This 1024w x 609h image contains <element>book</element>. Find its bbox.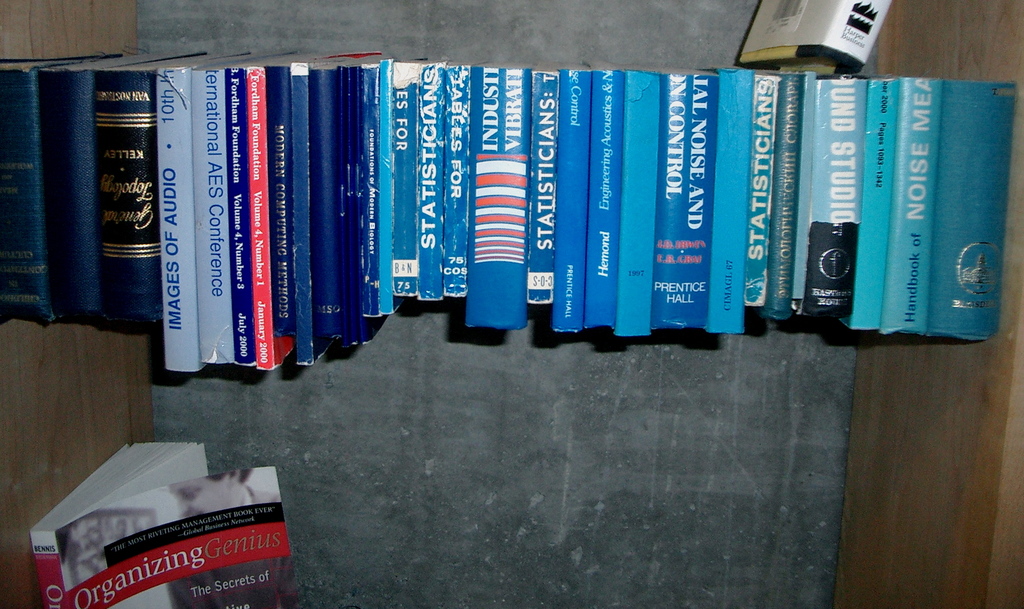
l=465, t=63, r=533, b=325.
